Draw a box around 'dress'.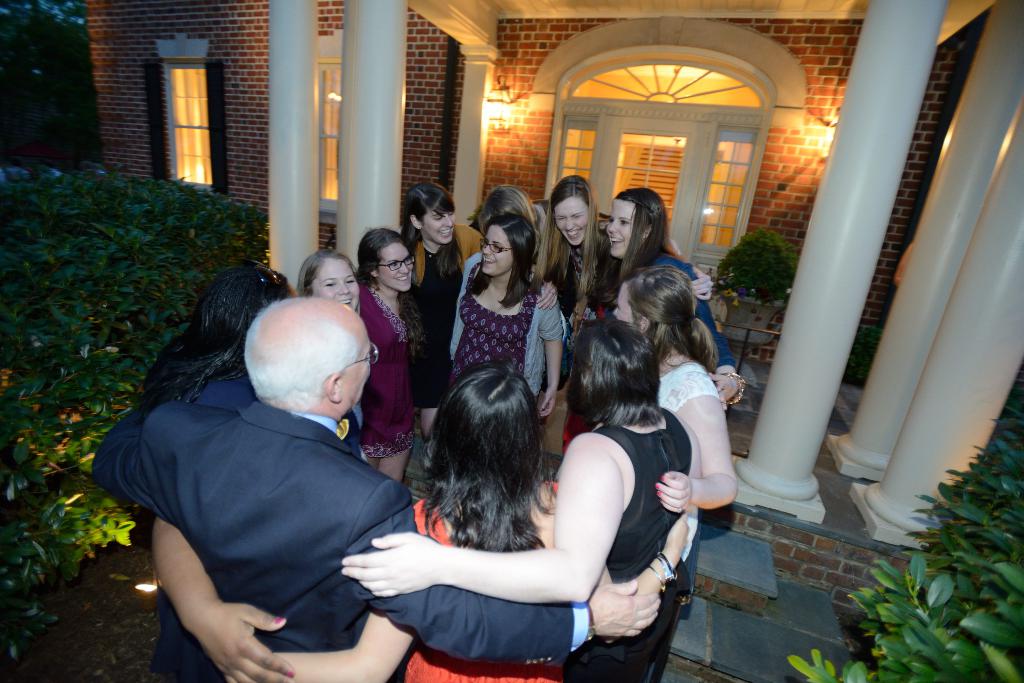
region(561, 259, 609, 455).
